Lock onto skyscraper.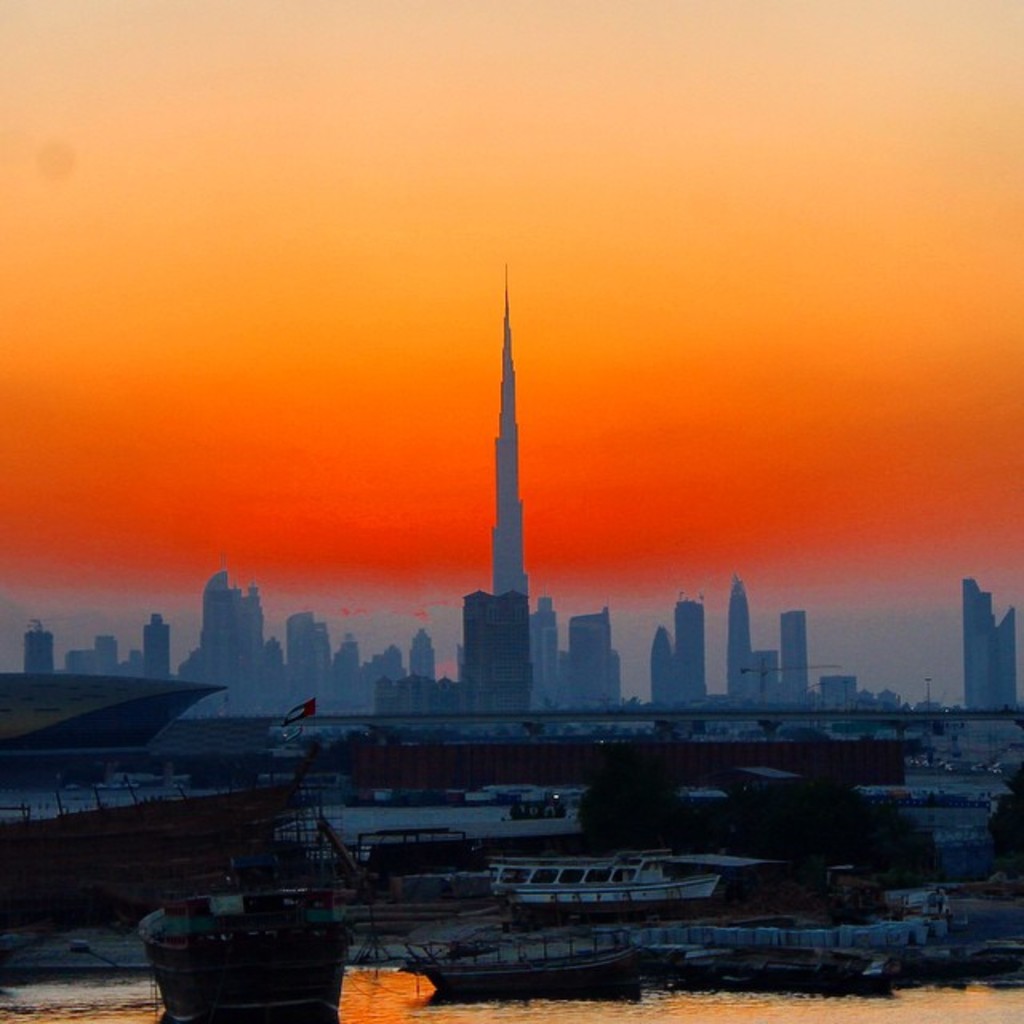
Locked: (x1=672, y1=594, x2=707, y2=698).
